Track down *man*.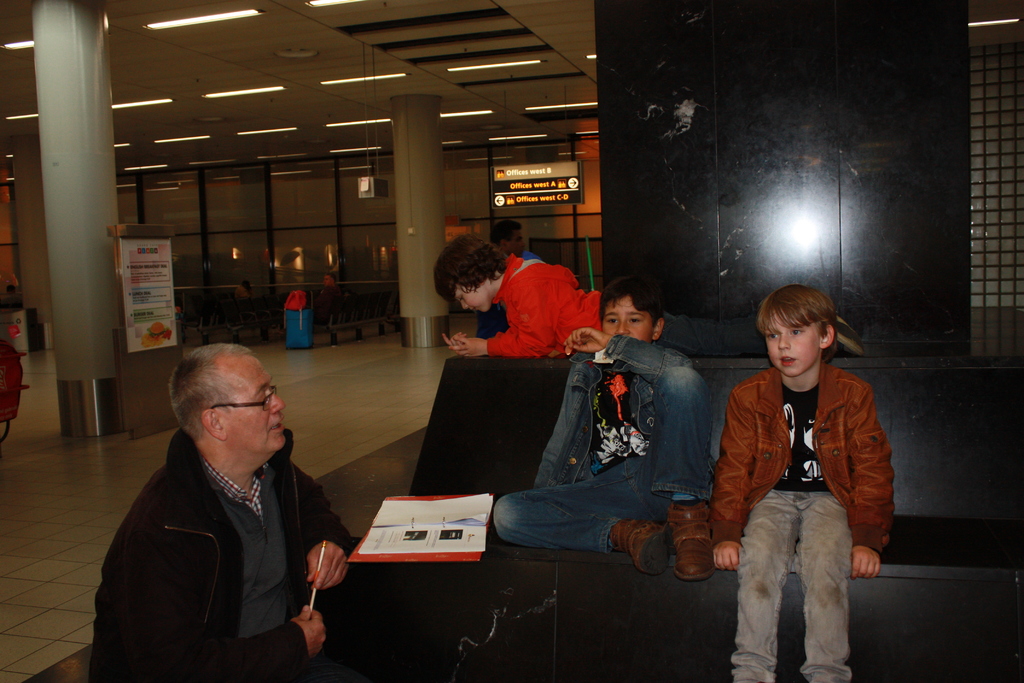
Tracked to [x1=89, y1=323, x2=353, y2=681].
